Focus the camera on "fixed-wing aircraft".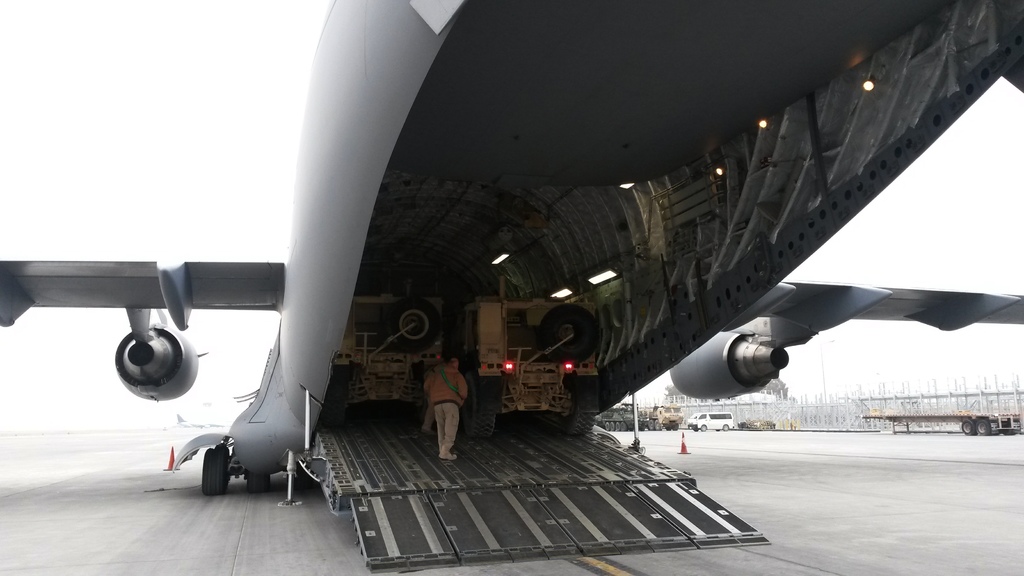
Focus region: [0, 0, 1023, 566].
